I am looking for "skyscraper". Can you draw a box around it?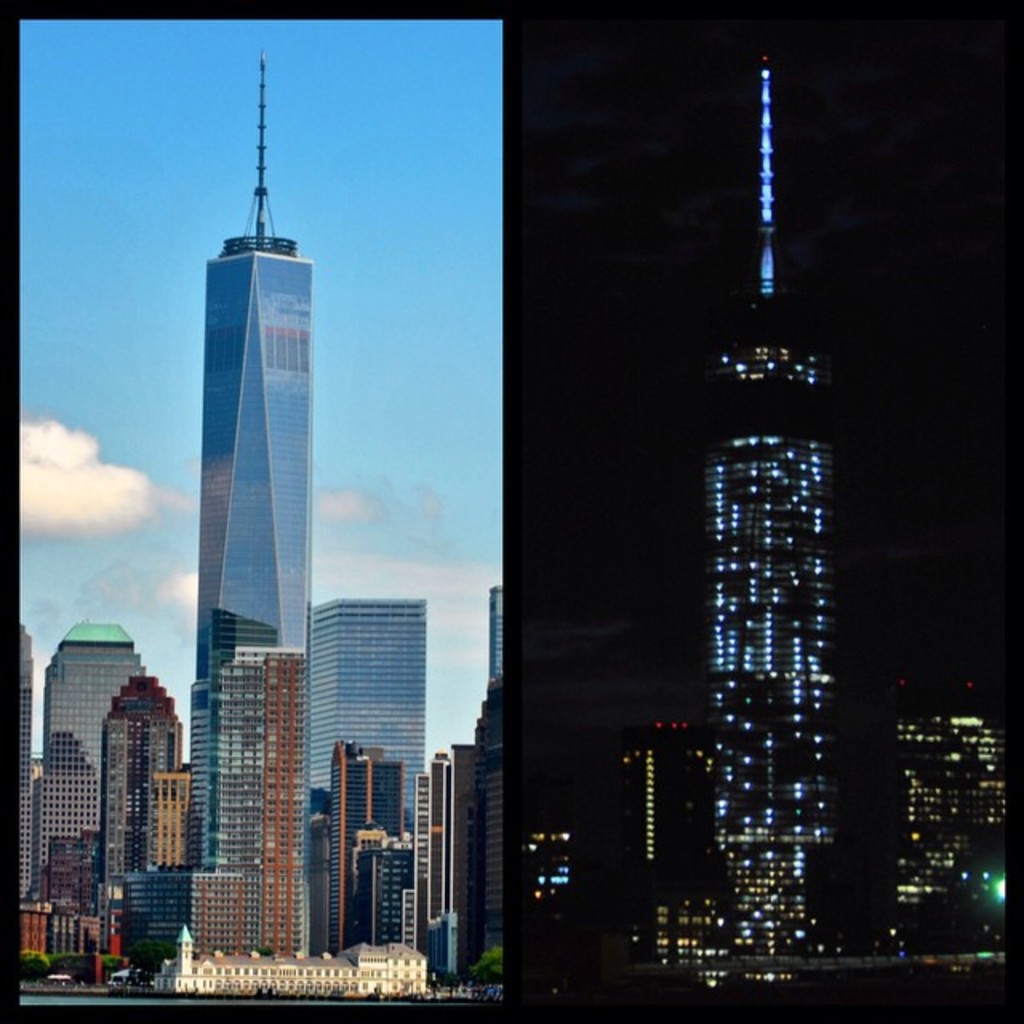
Sure, the bounding box is l=189, t=643, r=309, b=962.
